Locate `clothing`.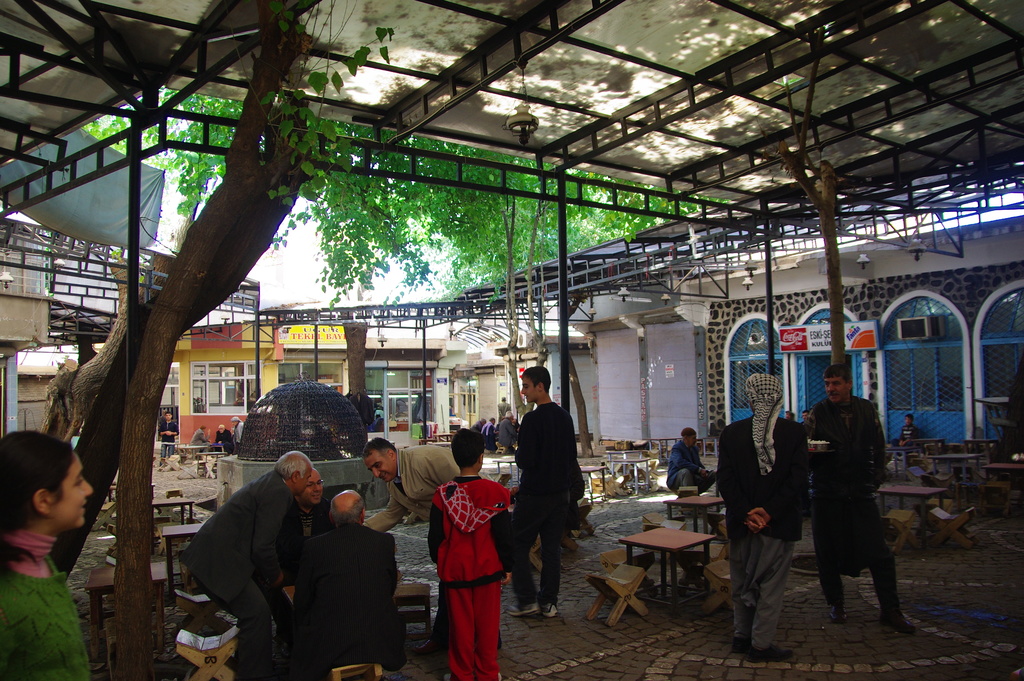
Bounding box: pyautogui.locateOnScreen(175, 471, 299, 680).
